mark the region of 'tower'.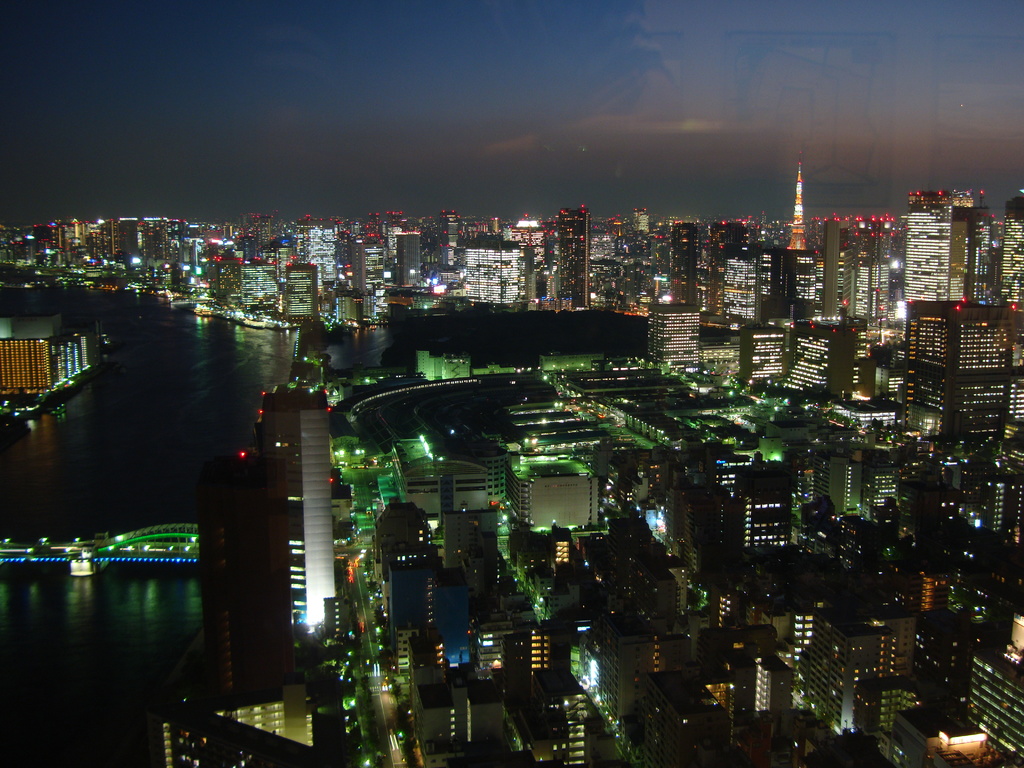
Region: rect(0, 335, 52, 399).
